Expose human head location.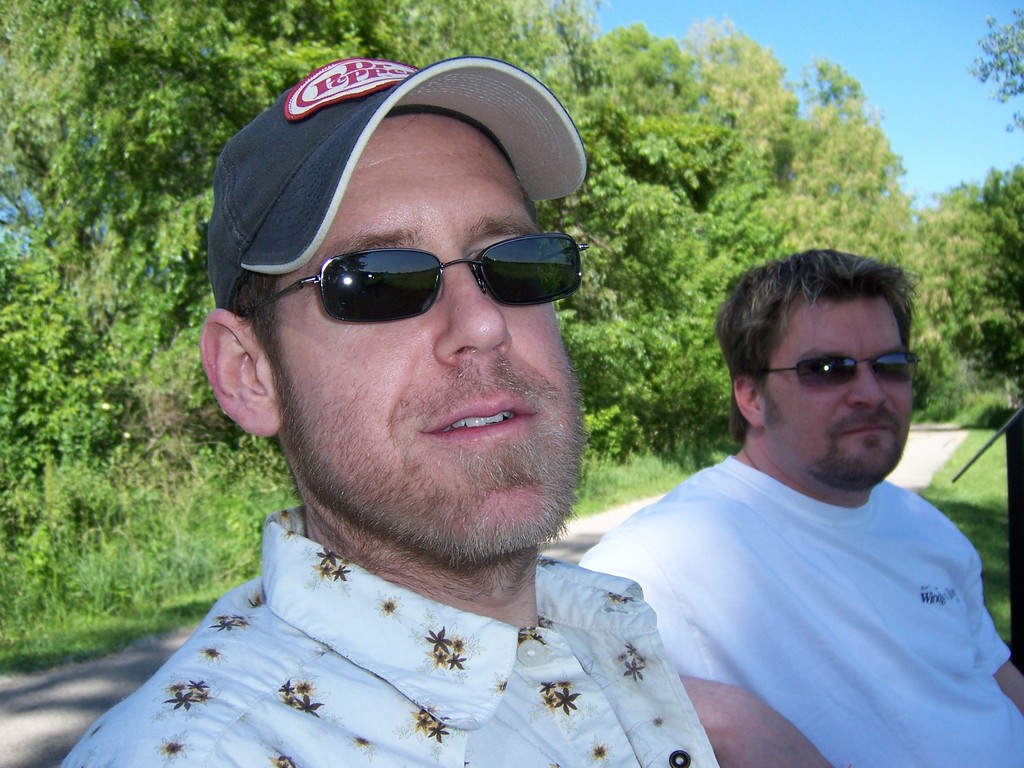
Exposed at [193, 53, 594, 591].
